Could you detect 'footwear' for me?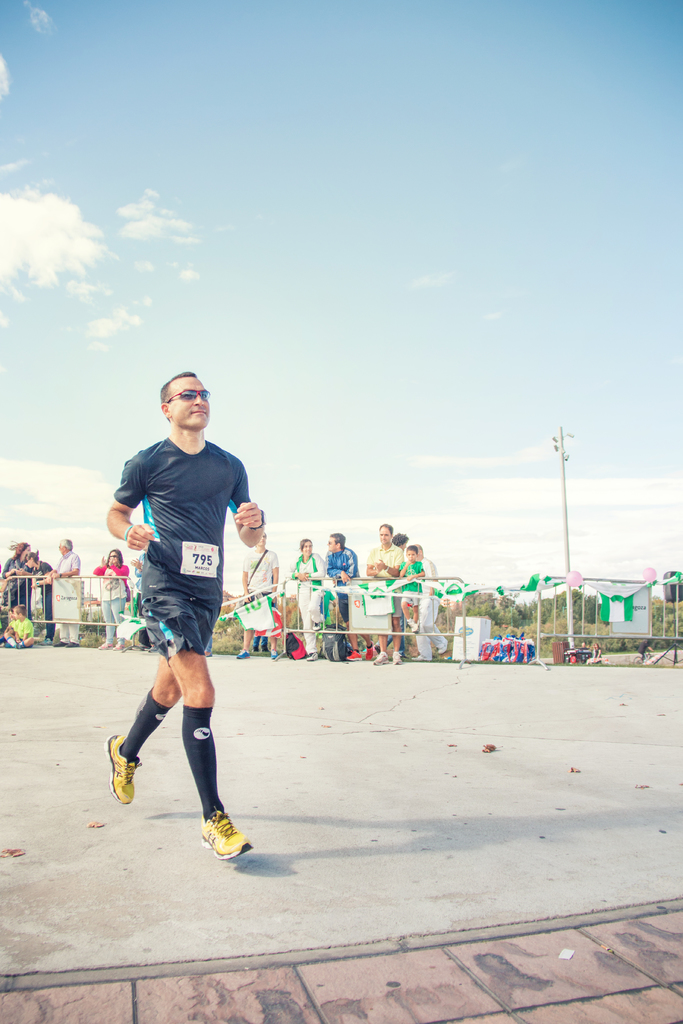
Detection result: (66,638,80,648).
